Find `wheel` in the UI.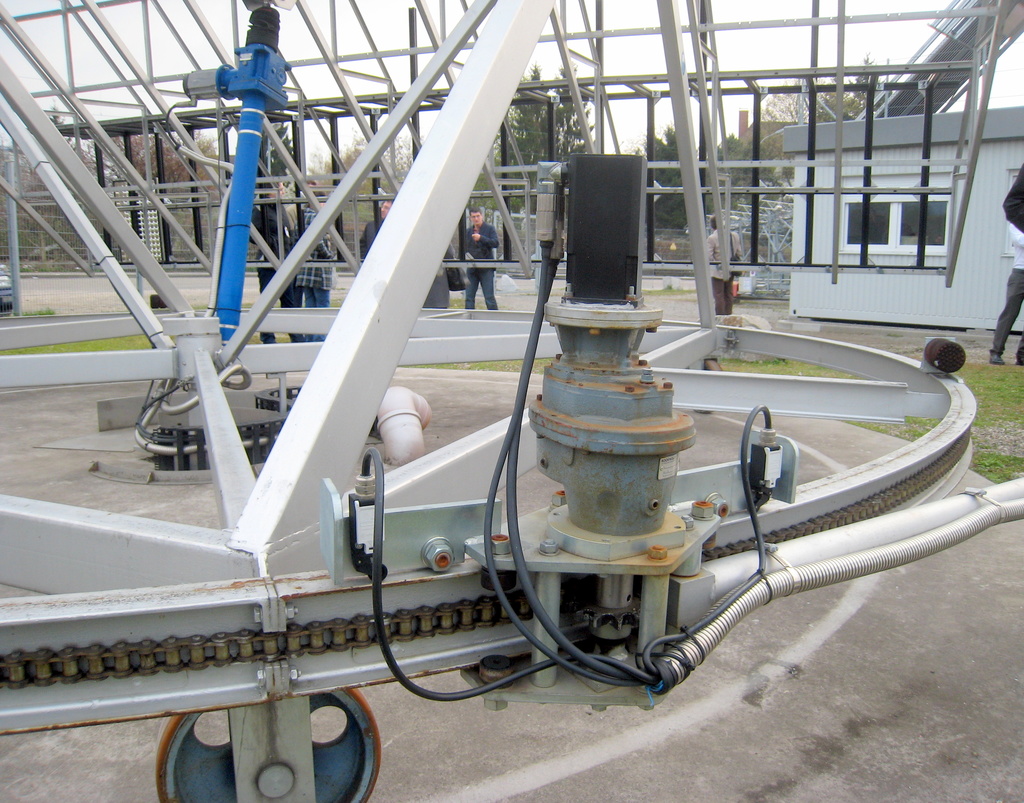
UI element at bbox=[154, 688, 378, 802].
